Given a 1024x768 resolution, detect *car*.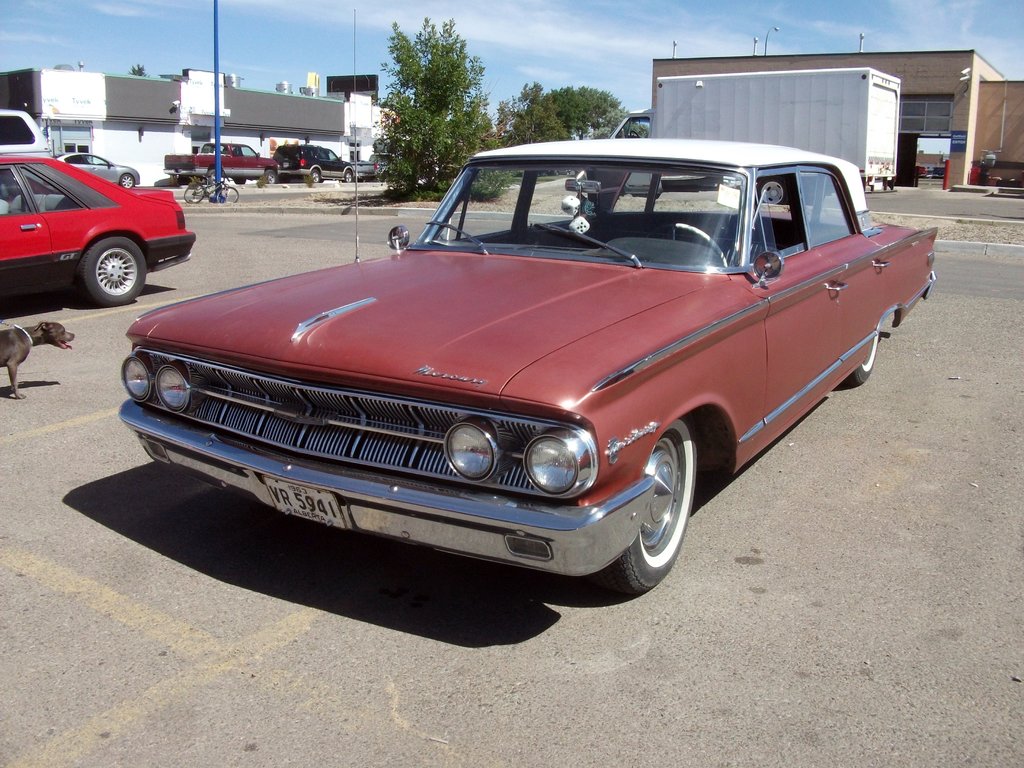
select_region(167, 141, 276, 182).
